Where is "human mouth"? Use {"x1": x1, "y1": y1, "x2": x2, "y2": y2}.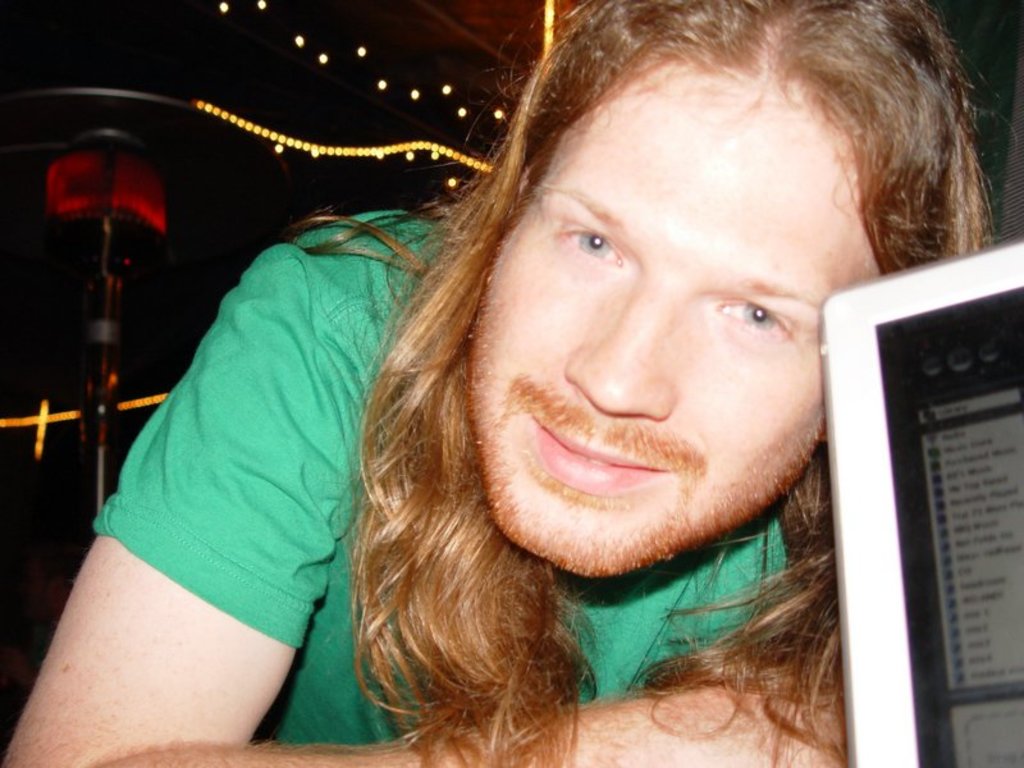
{"x1": 531, "y1": 416, "x2": 663, "y2": 497}.
